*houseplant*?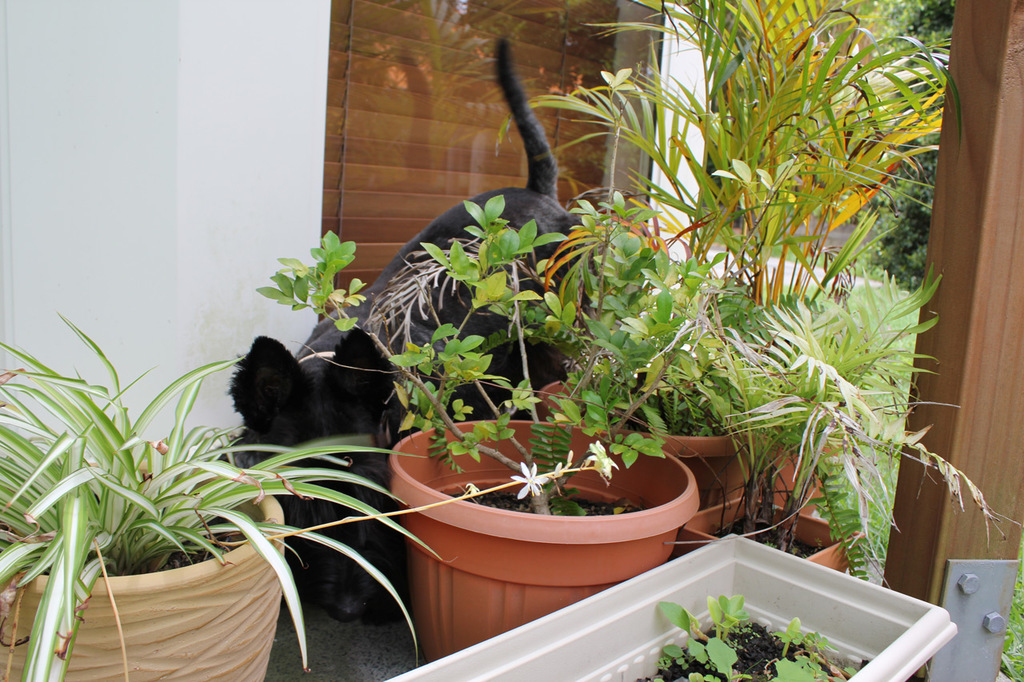
[670, 266, 1001, 576]
